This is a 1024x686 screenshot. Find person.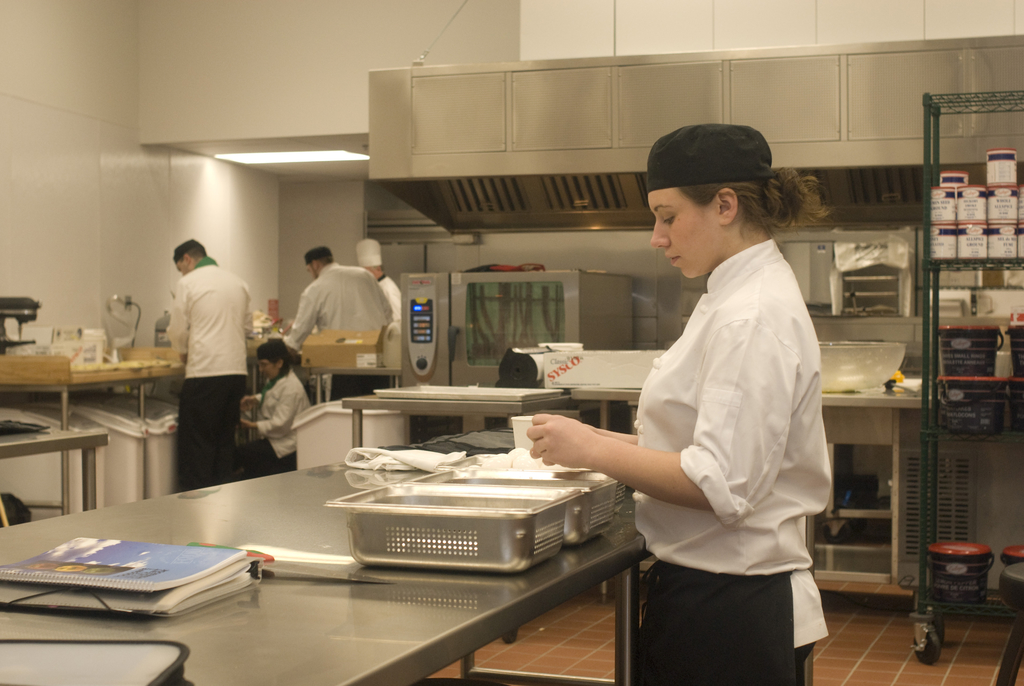
Bounding box: {"left": 232, "top": 340, "right": 314, "bottom": 470}.
